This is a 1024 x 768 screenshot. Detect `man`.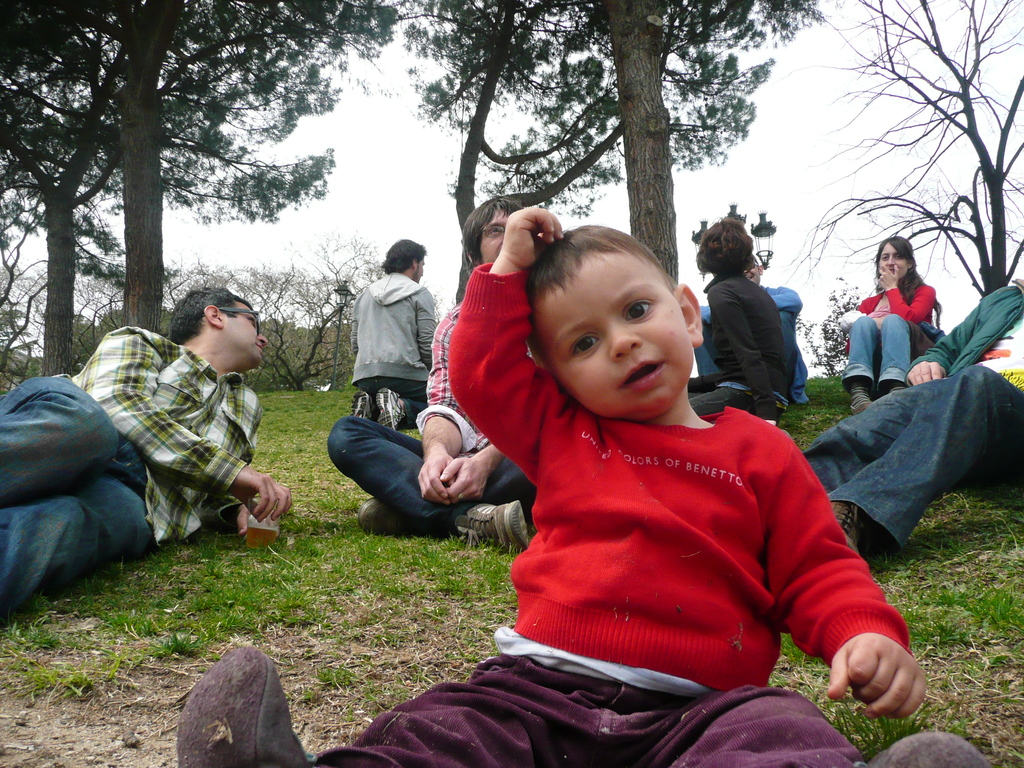
<box>692,250,824,419</box>.
